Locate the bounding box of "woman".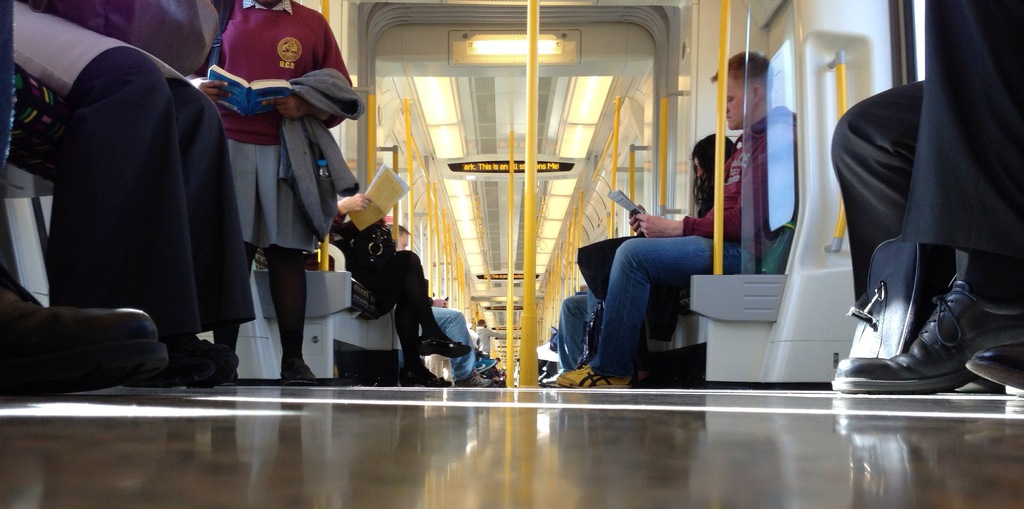
Bounding box: 575:127:738:387.
